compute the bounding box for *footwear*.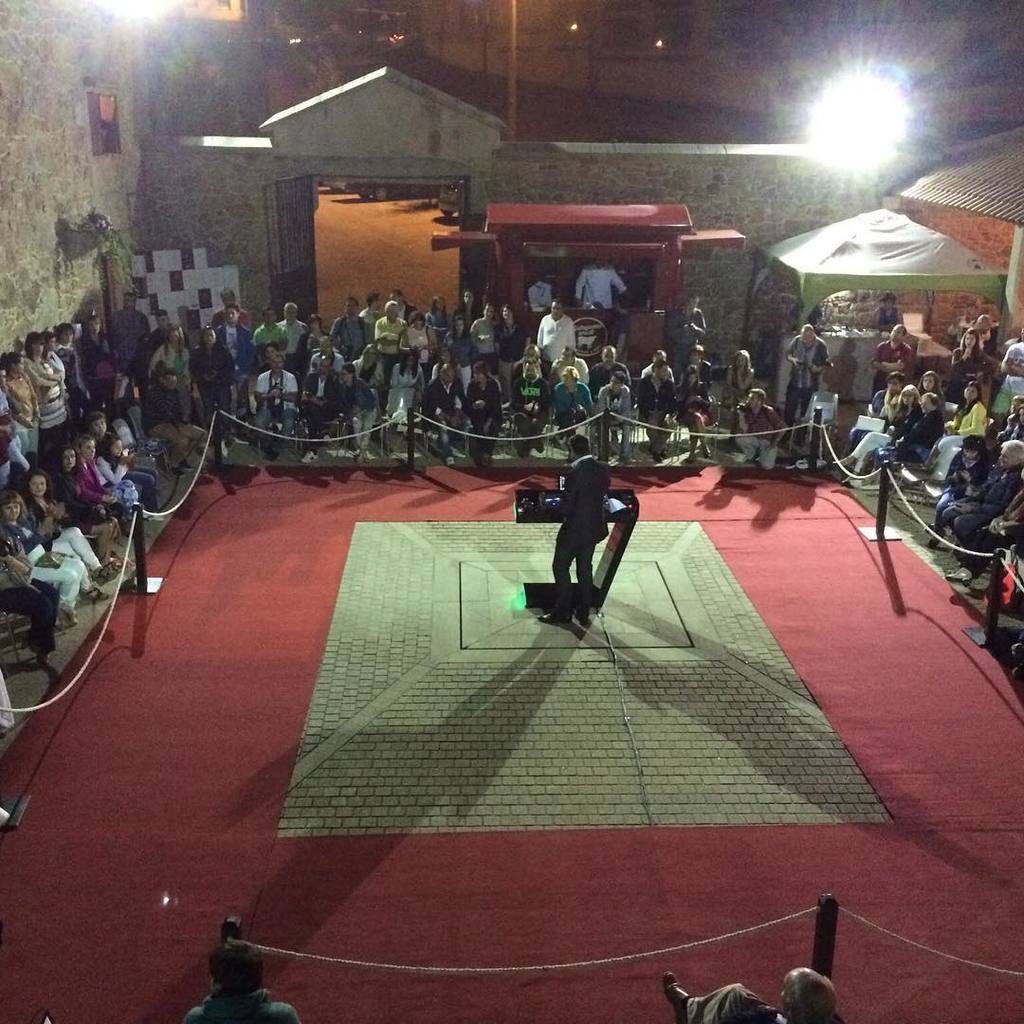
<region>442, 451, 458, 467</region>.
